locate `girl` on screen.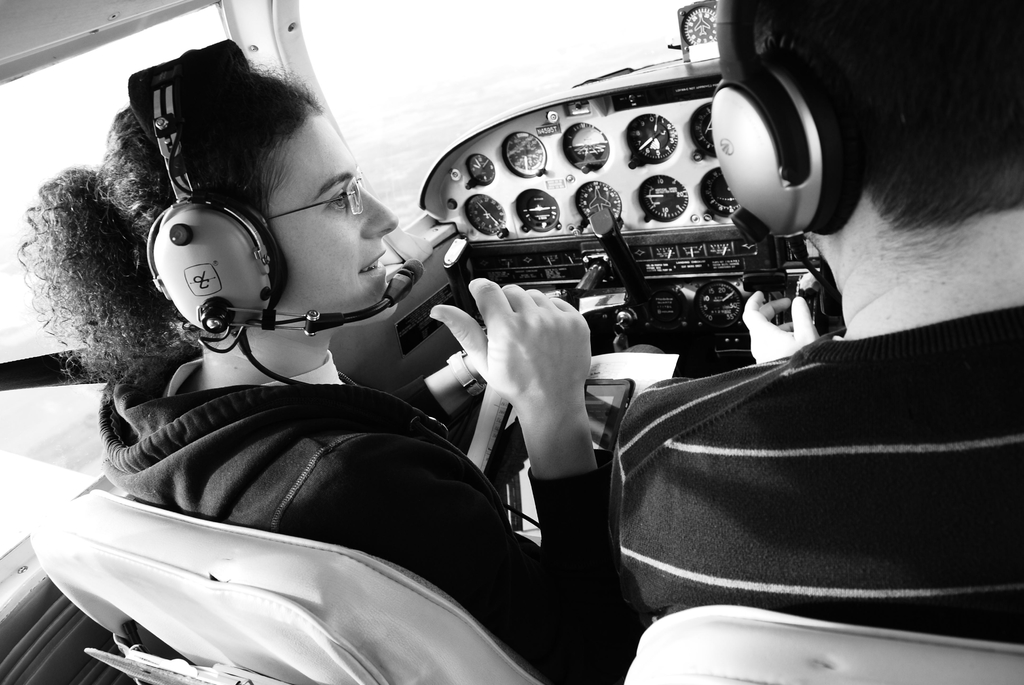
On screen at <region>100, 55, 672, 684</region>.
